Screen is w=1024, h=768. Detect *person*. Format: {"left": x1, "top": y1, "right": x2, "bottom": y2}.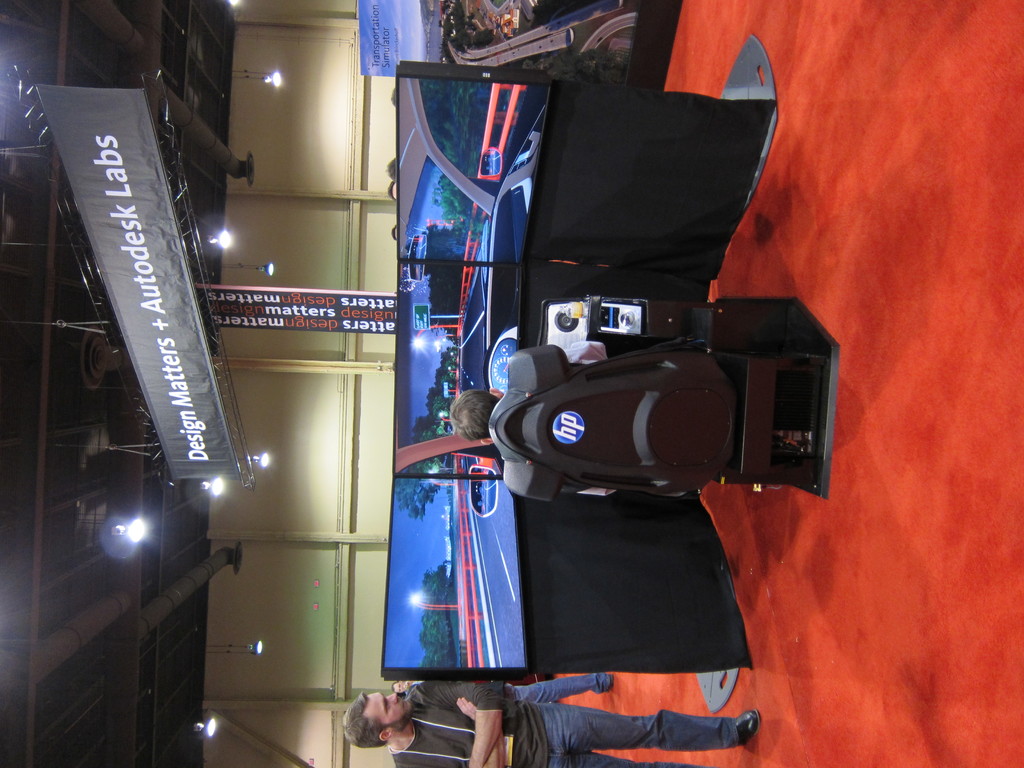
{"left": 341, "top": 675, "right": 760, "bottom": 767}.
